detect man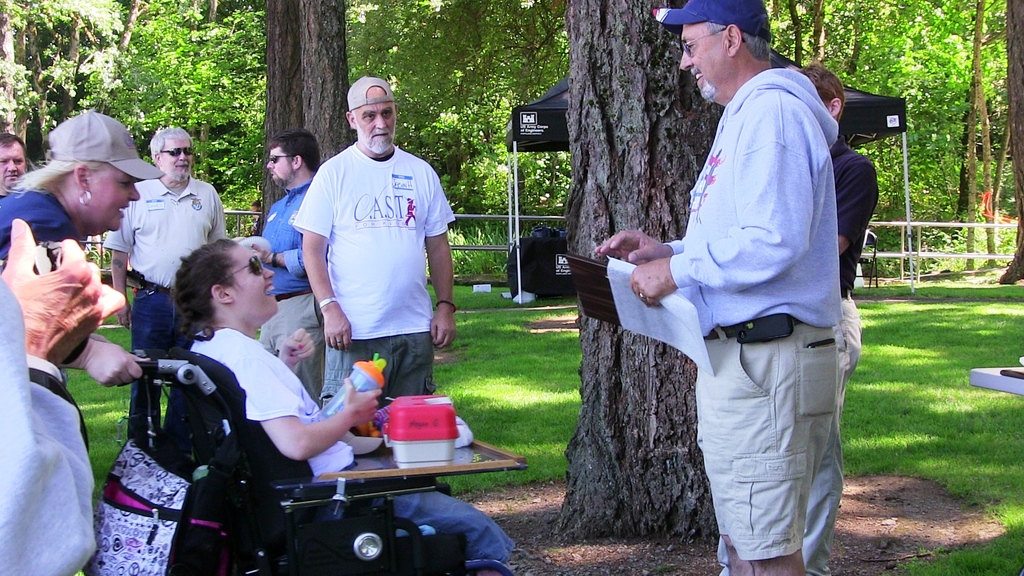
bbox=(1, 132, 30, 193)
